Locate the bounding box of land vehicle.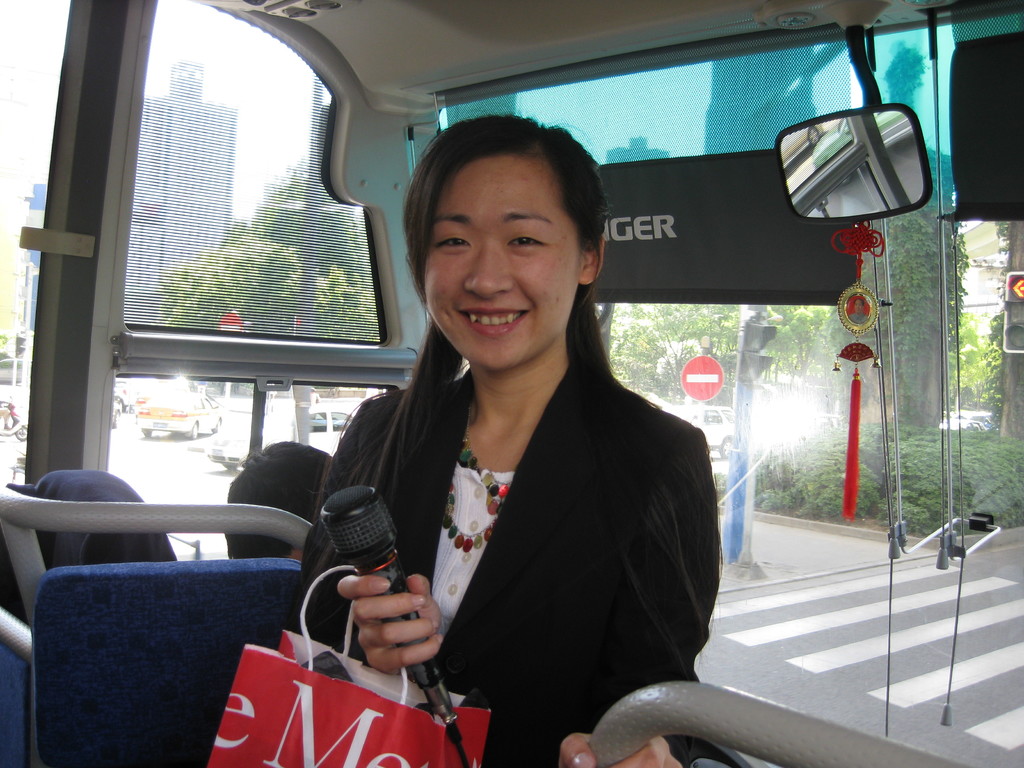
Bounding box: 291,406,351,438.
